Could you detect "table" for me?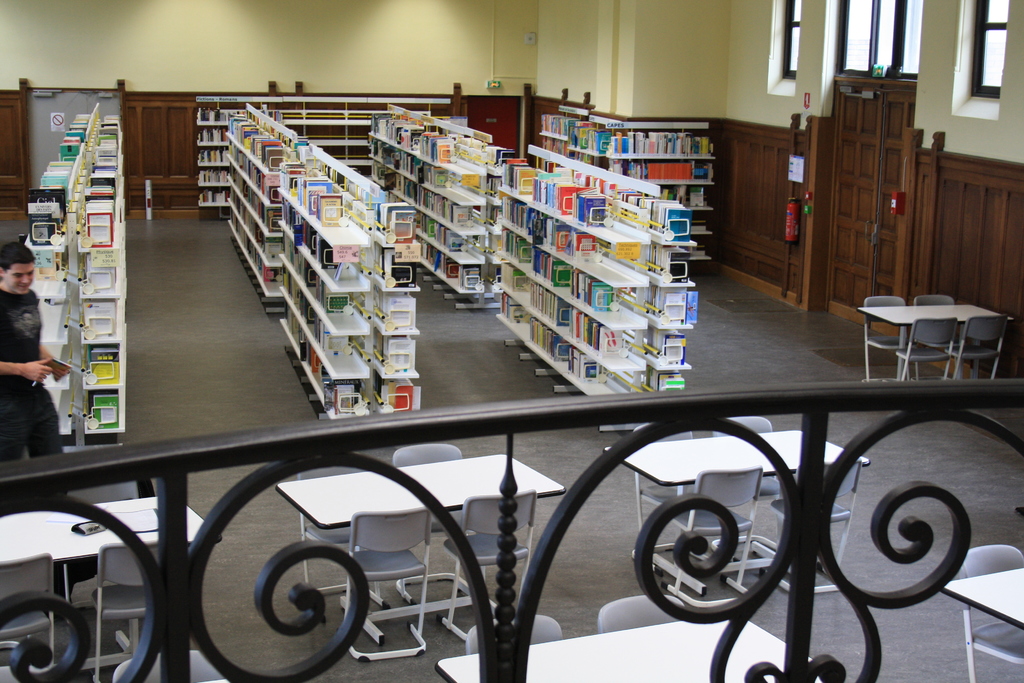
Detection result: 1,495,225,668.
